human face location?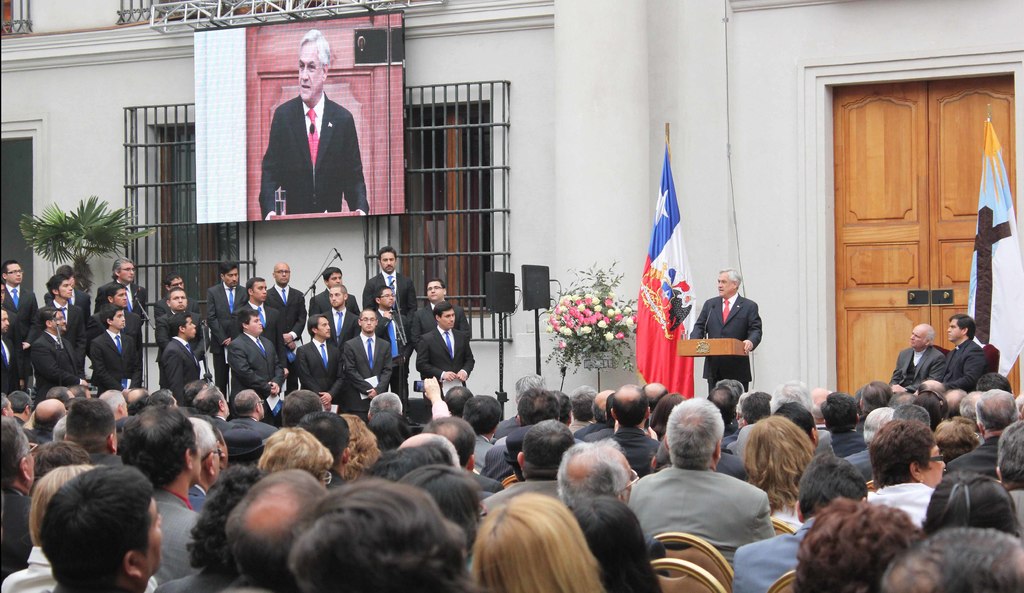
box(121, 262, 137, 283)
